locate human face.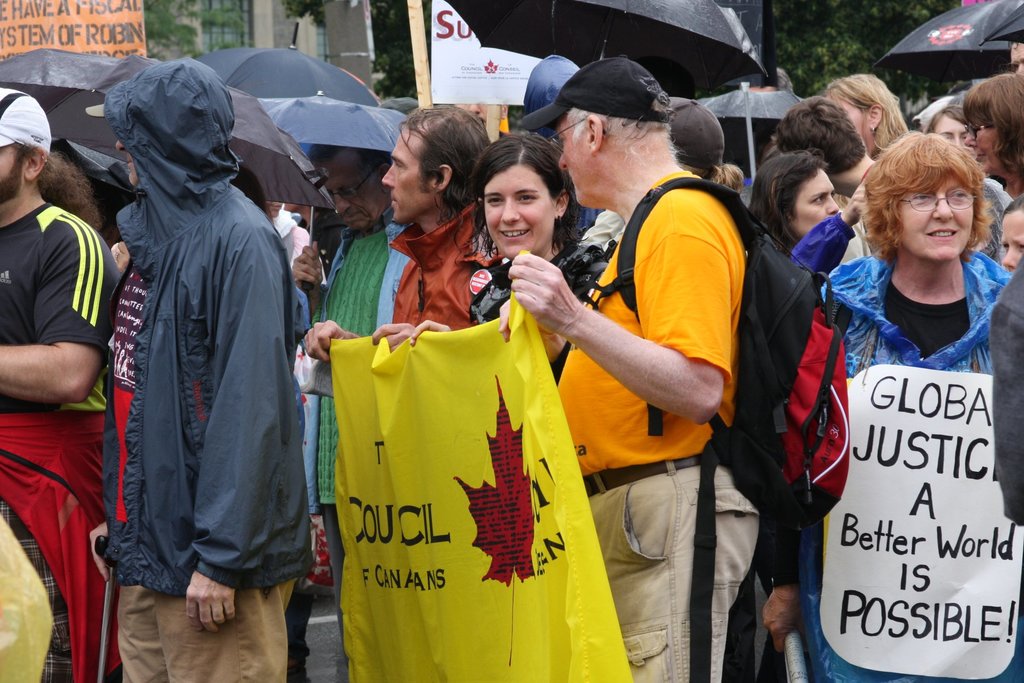
Bounding box: 321:156:383:226.
